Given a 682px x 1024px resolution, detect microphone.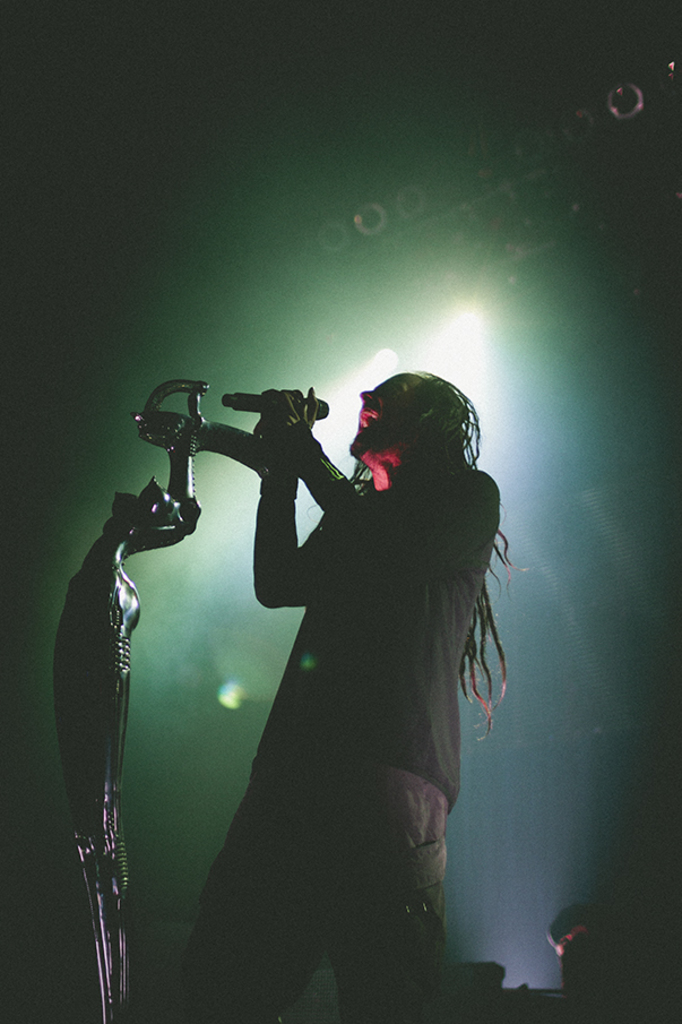
[x1=223, y1=397, x2=329, y2=424].
